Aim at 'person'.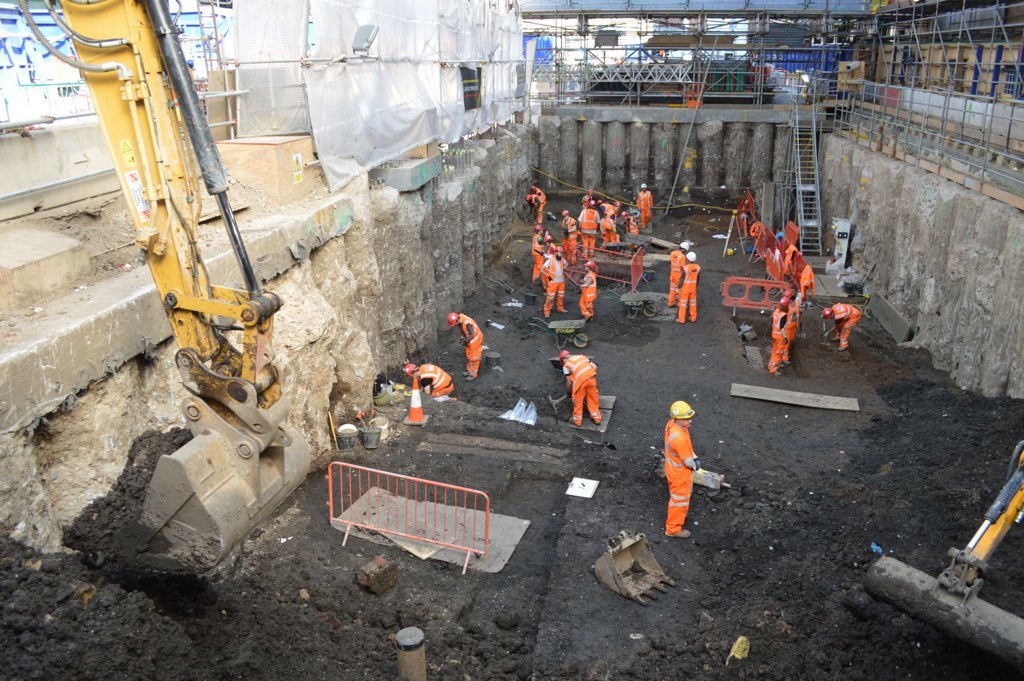
Aimed at 560 335 615 431.
